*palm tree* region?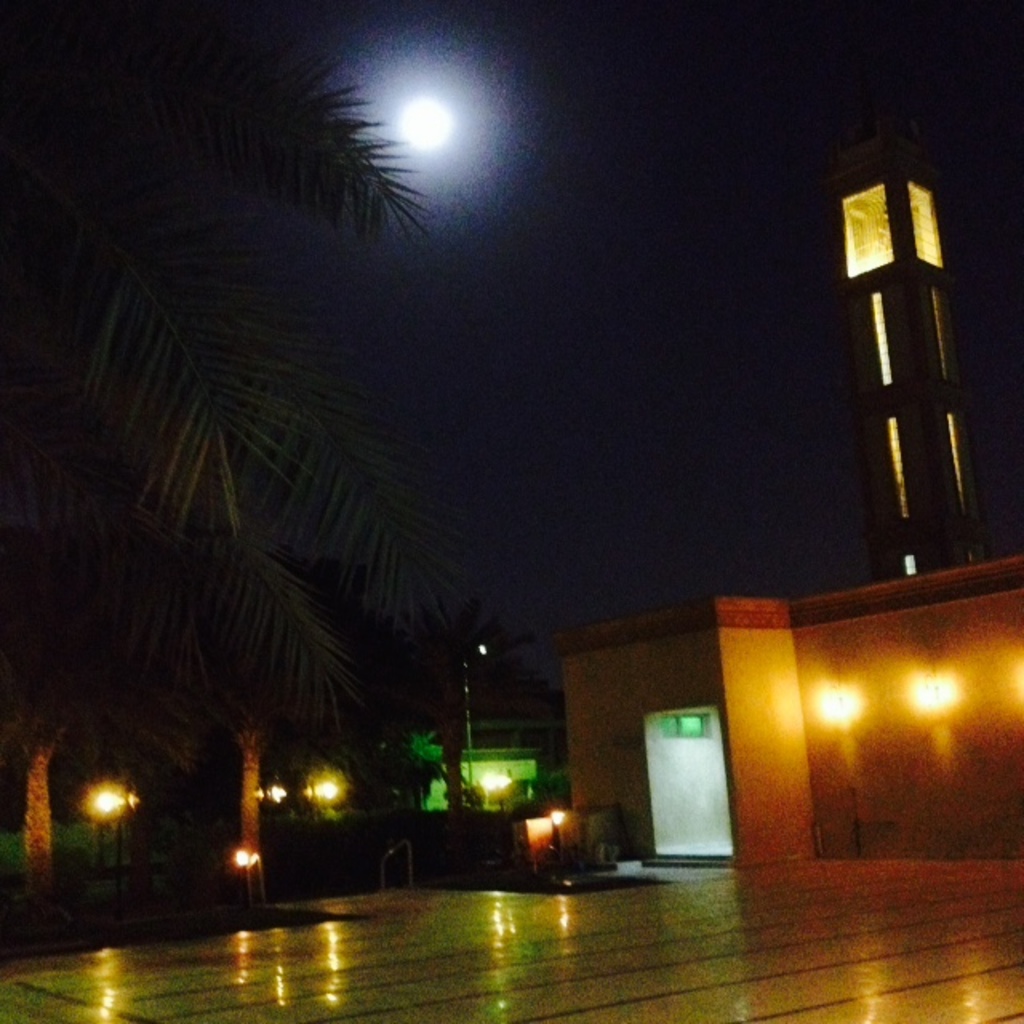
Rect(53, 8, 477, 946)
